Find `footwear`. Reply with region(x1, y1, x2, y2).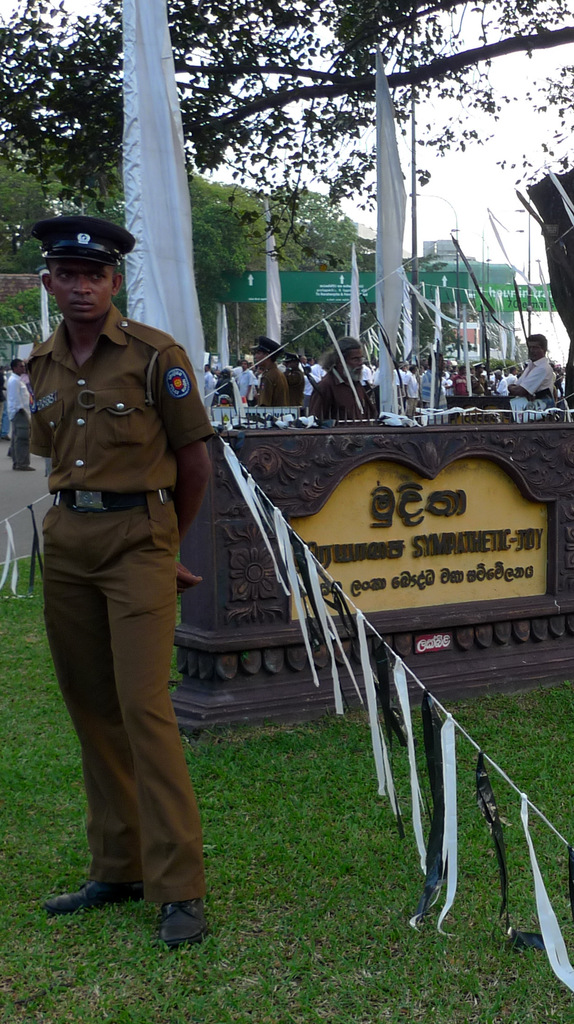
region(45, 881, 138, 919).
